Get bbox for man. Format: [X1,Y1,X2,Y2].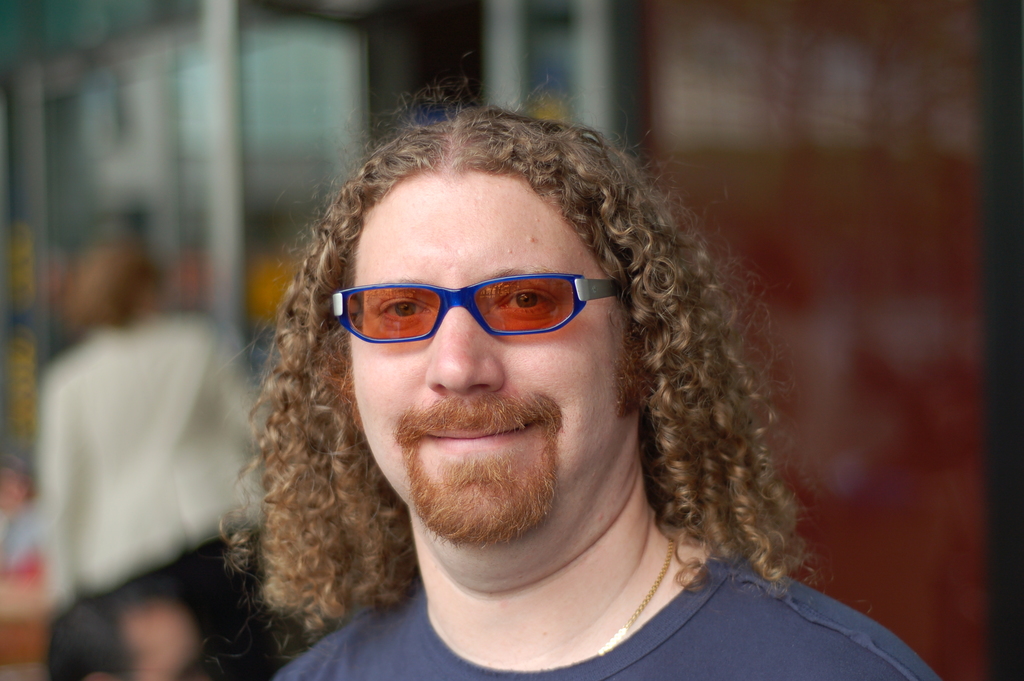
[138,72,936,667].
